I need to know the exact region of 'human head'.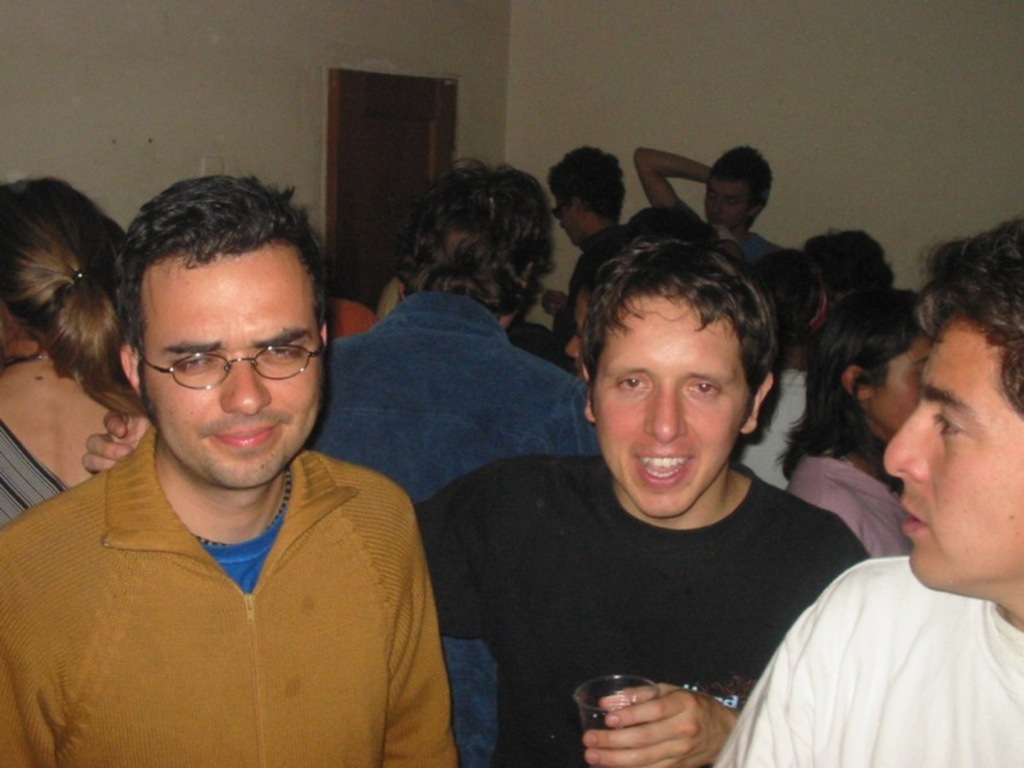
Region: 809, 285, 934, 442.
